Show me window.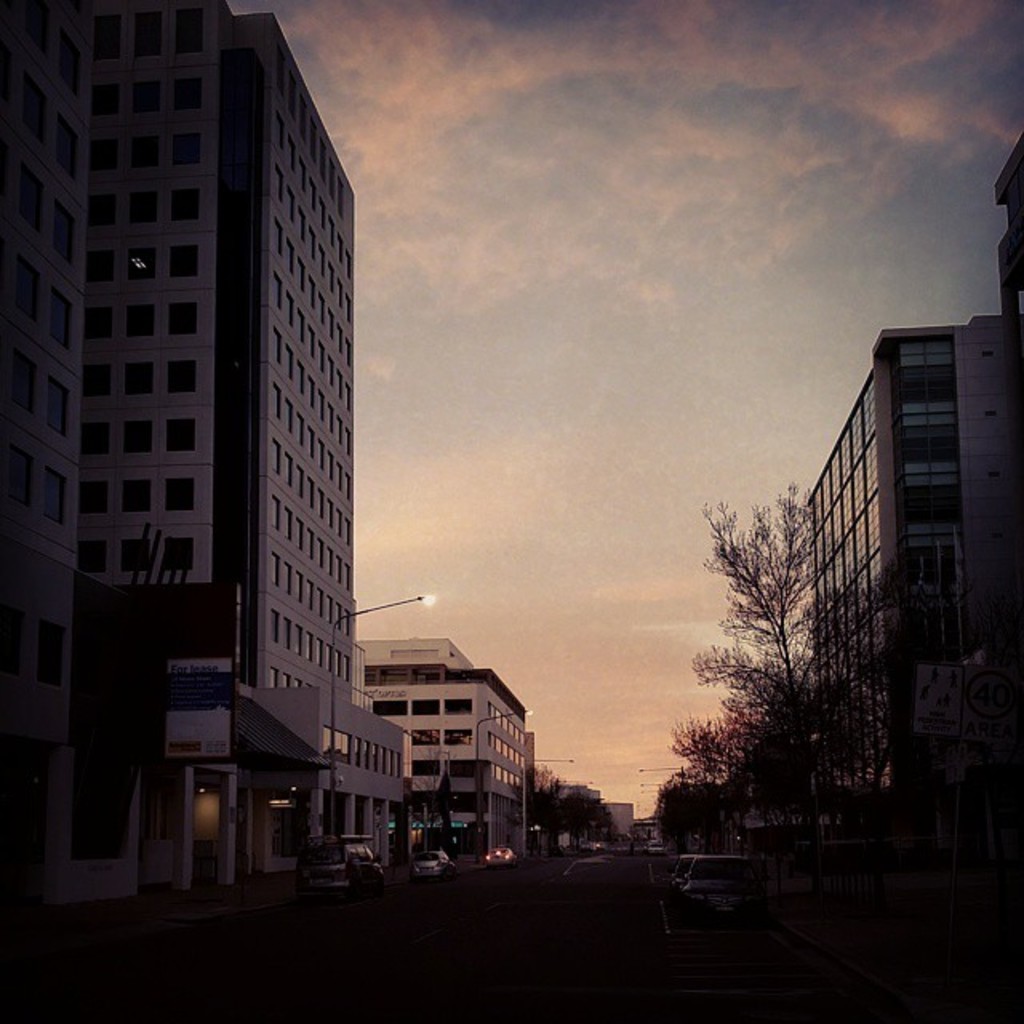
window is here: Rect(78, 480, 109, 526).
